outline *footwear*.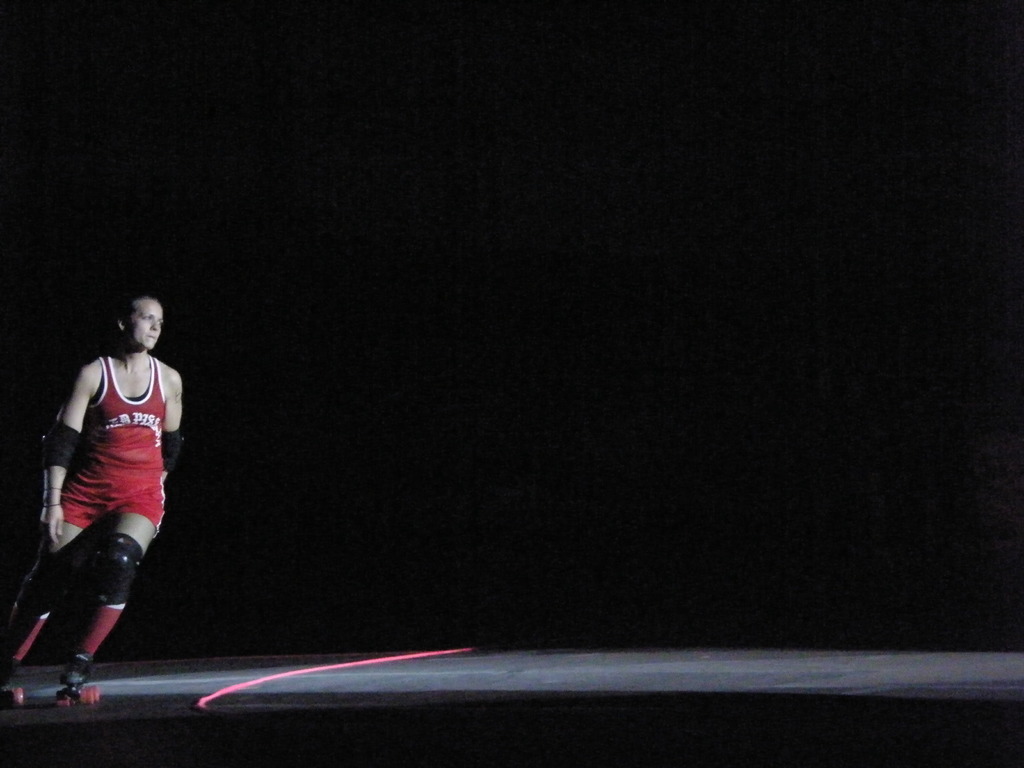
Outline: x1=63 y1=650 x2=95 y2=685.
